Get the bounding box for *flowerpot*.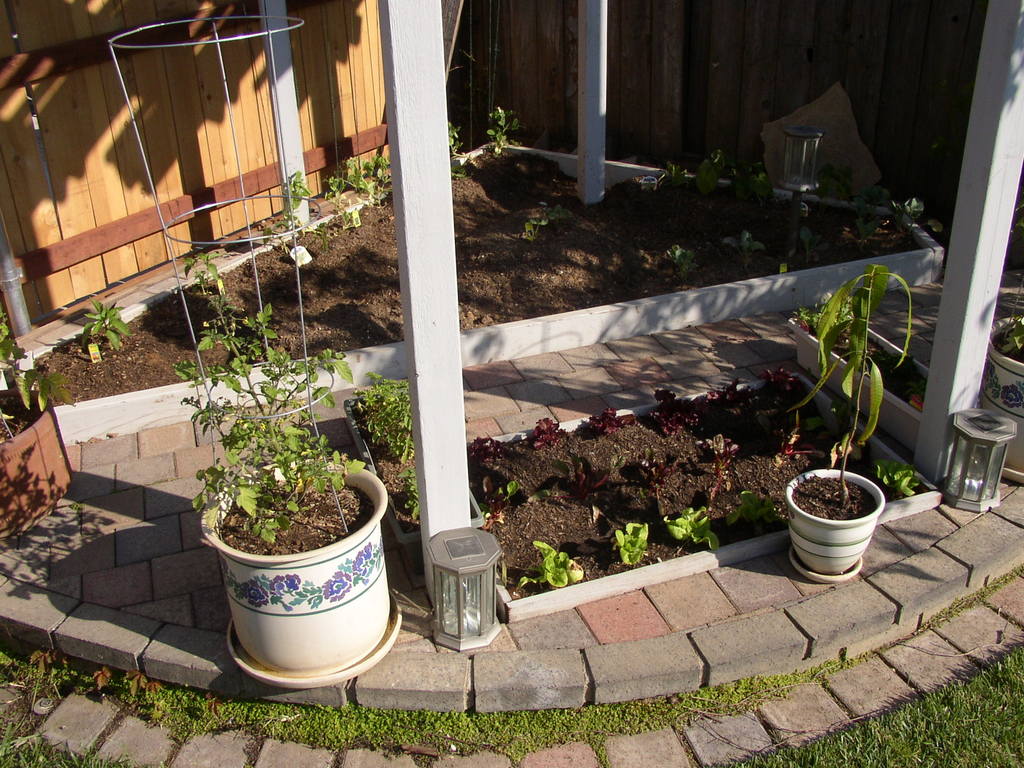
(201,458,401,689).
